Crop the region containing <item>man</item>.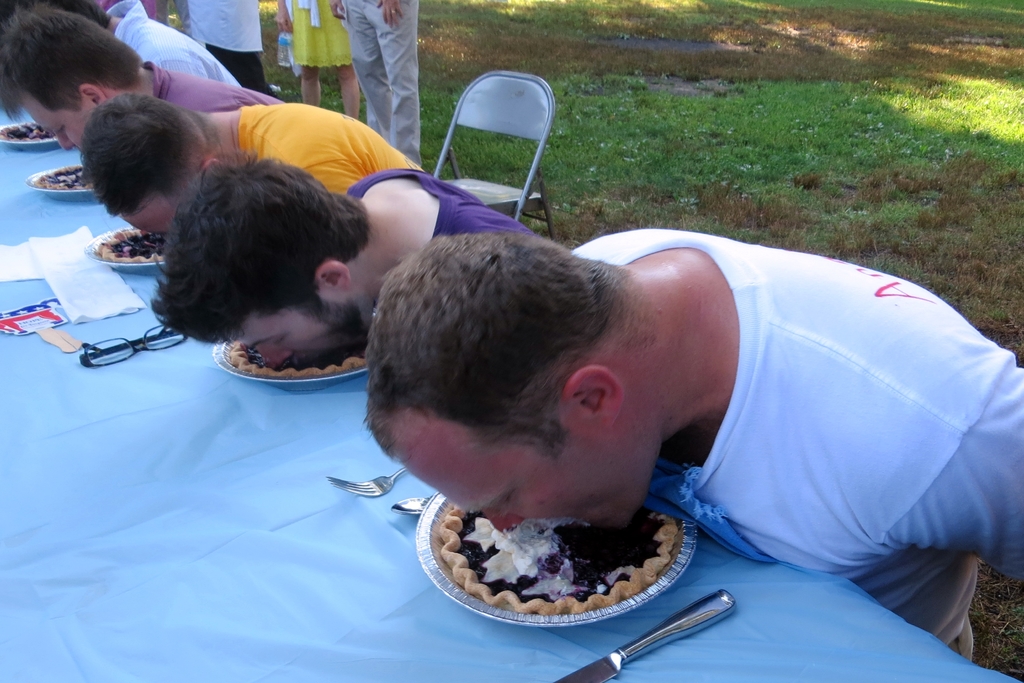
Crop region: (287, 143, 1002, 641).
